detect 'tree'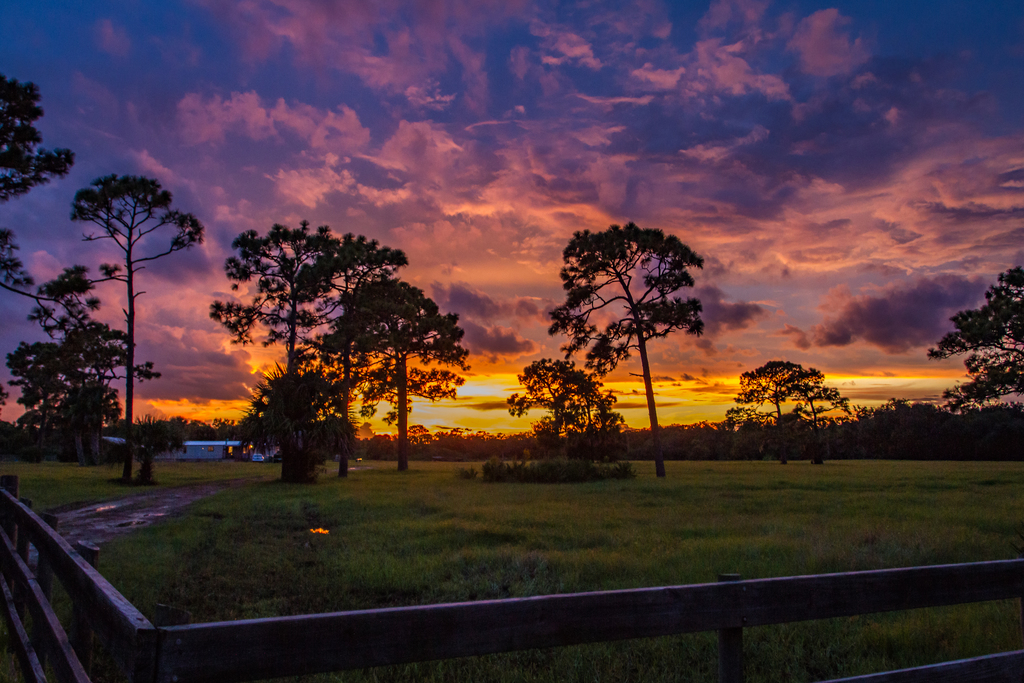
136, 406, 199, 474
